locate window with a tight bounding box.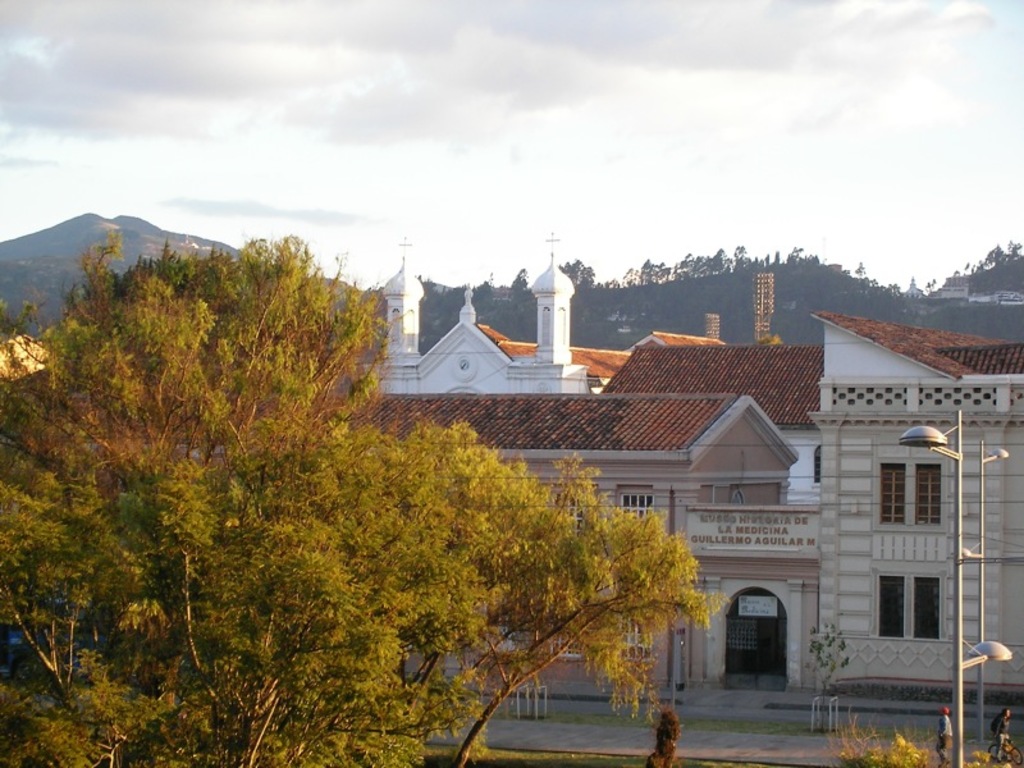
<region>916, 462, 945, 526</region>.
